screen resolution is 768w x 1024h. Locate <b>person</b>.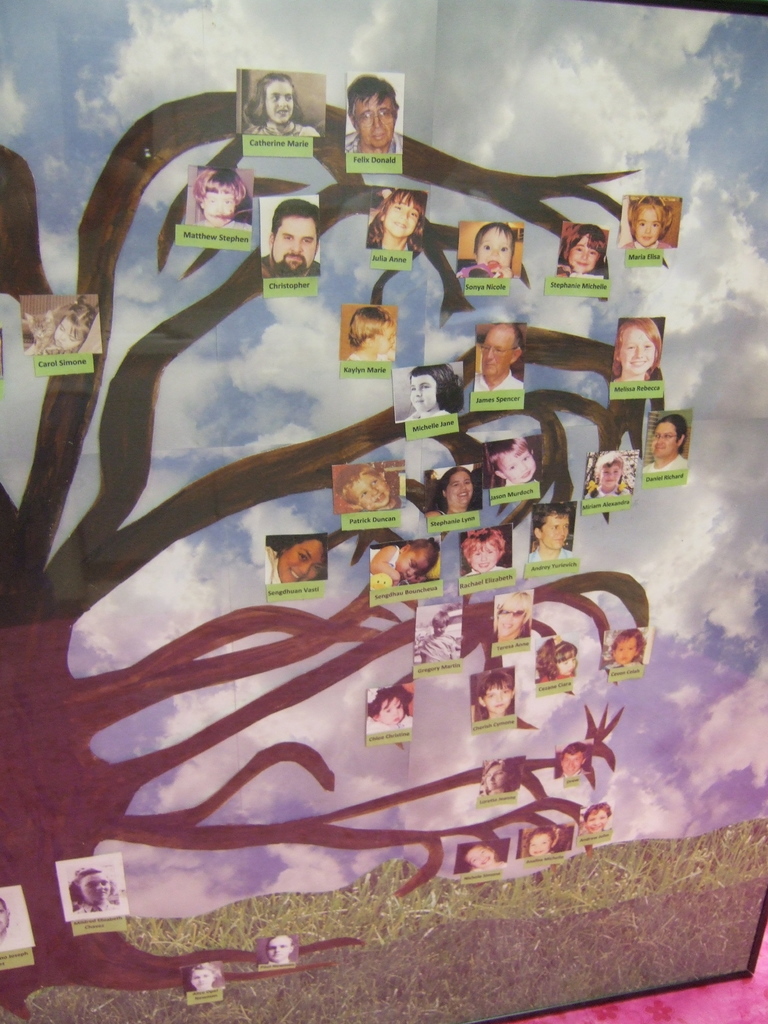
x1=191, y1=166, x2=254, y2=230.
